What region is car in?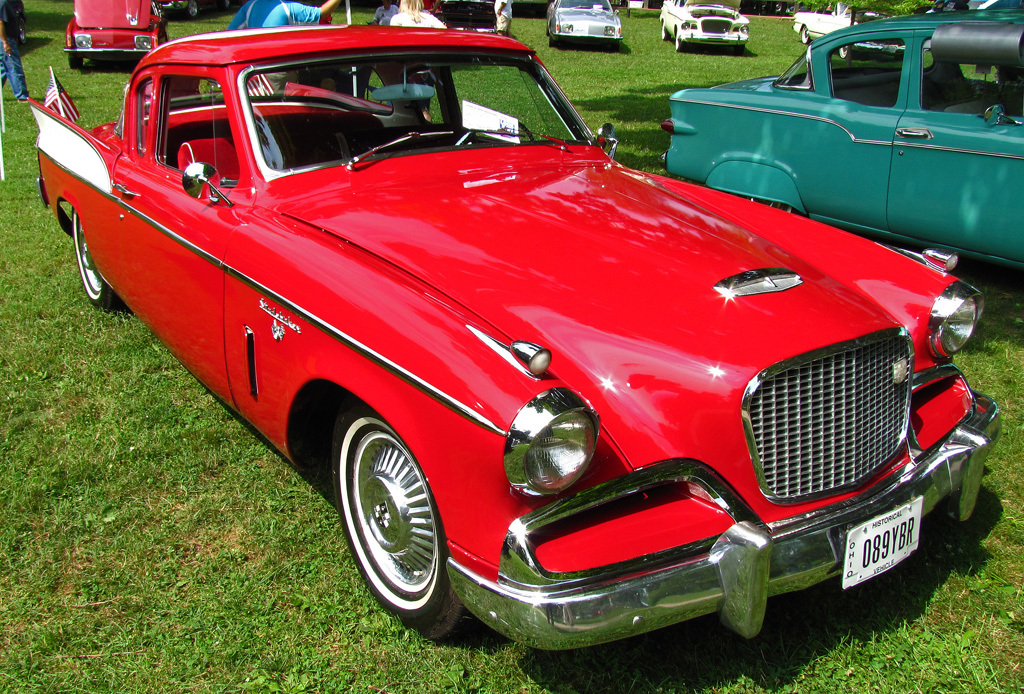
26 25 1002 654.
